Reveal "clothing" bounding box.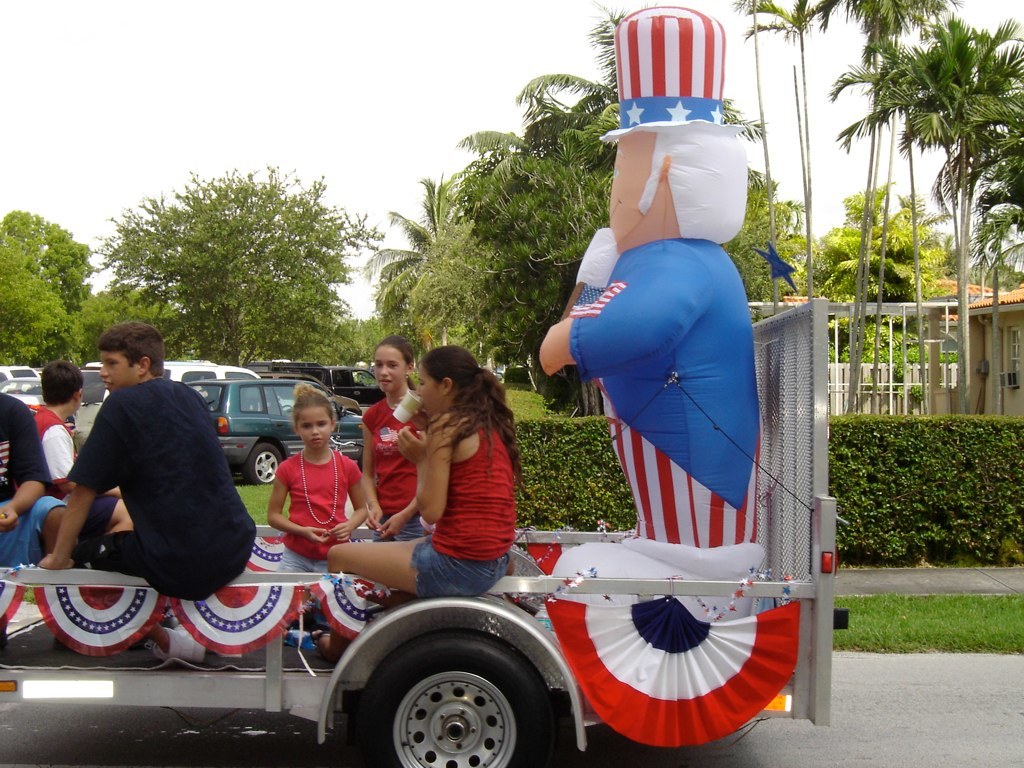
Revealed: [left=400, top=403, right=519, bottom=598].
